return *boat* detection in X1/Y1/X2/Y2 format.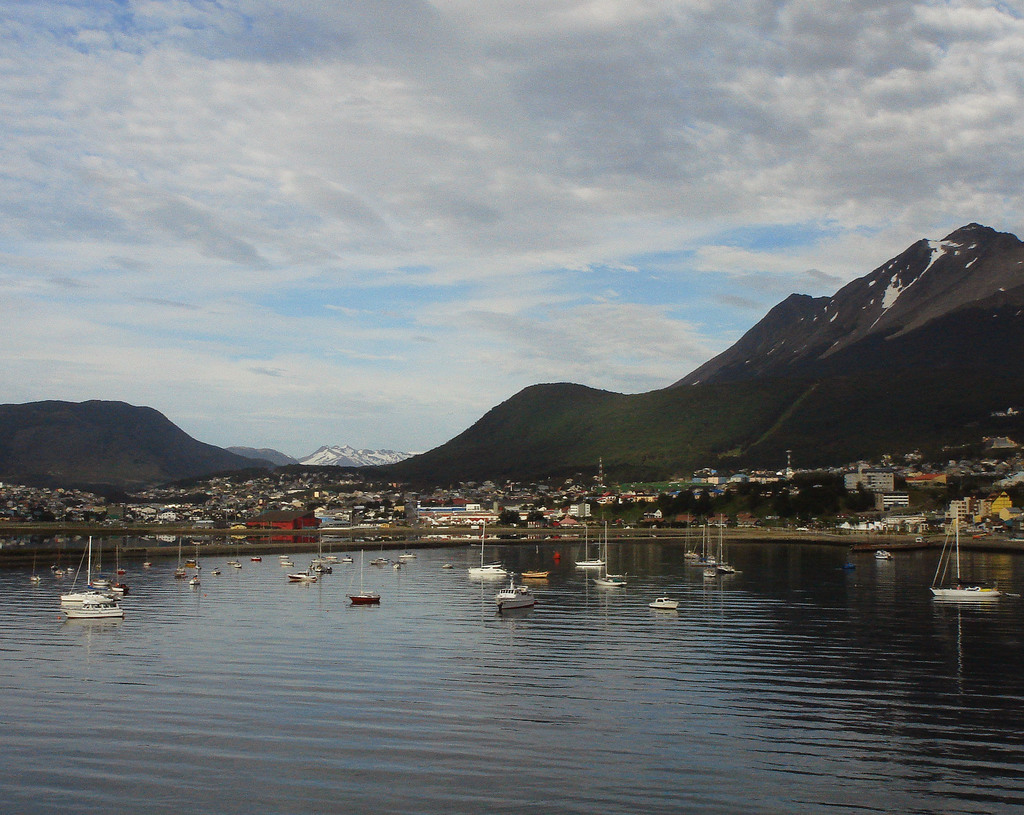
641/593/678/611.
